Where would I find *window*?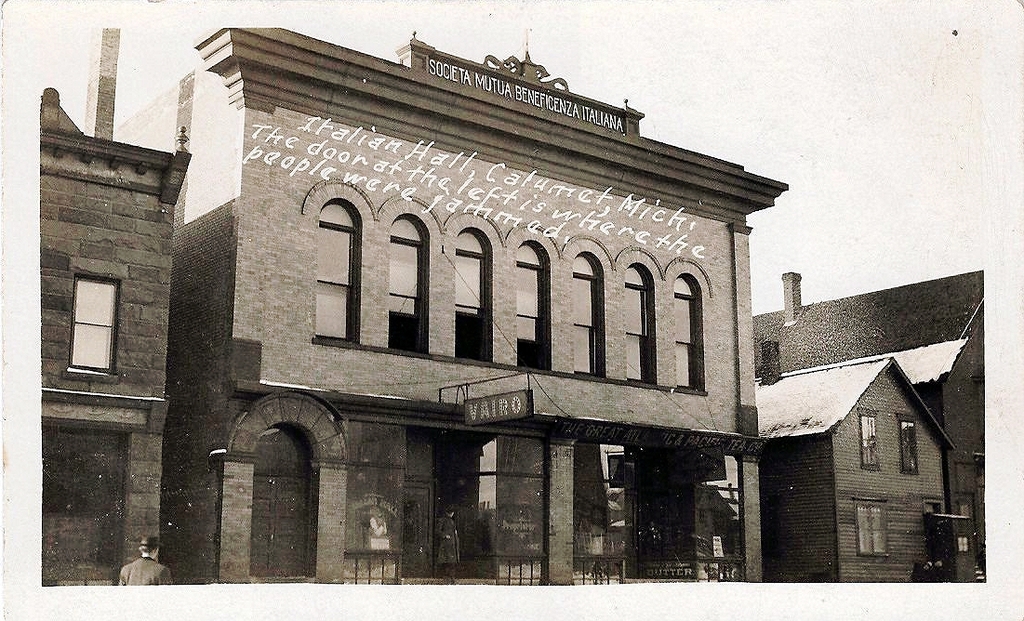
At region(618, 255, 663, 389).
